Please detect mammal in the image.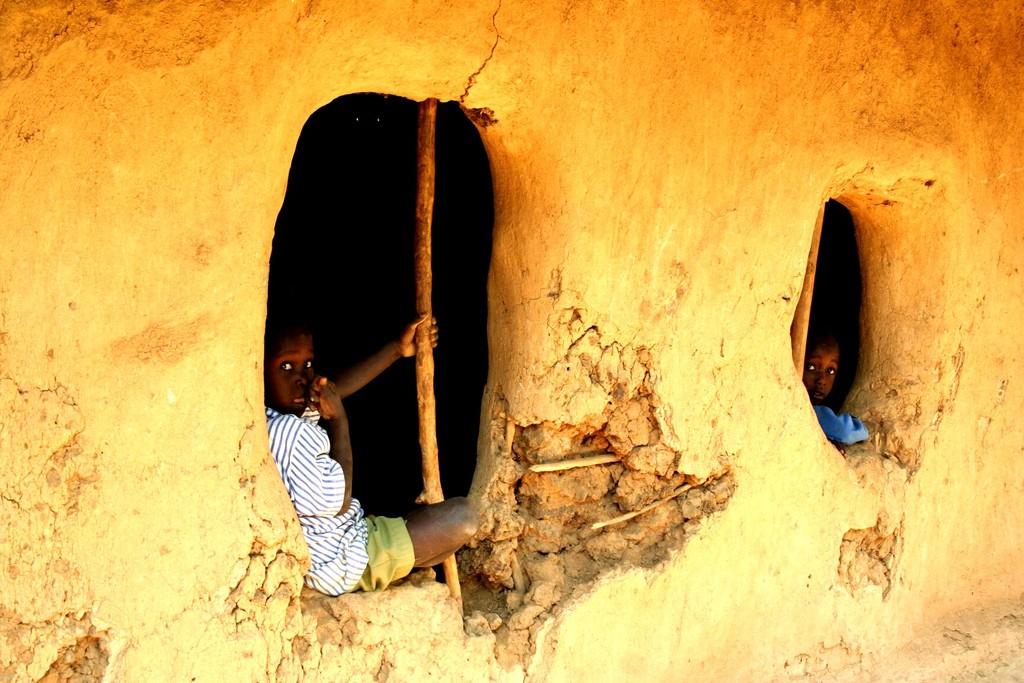
(807, 334, 877, 452).
